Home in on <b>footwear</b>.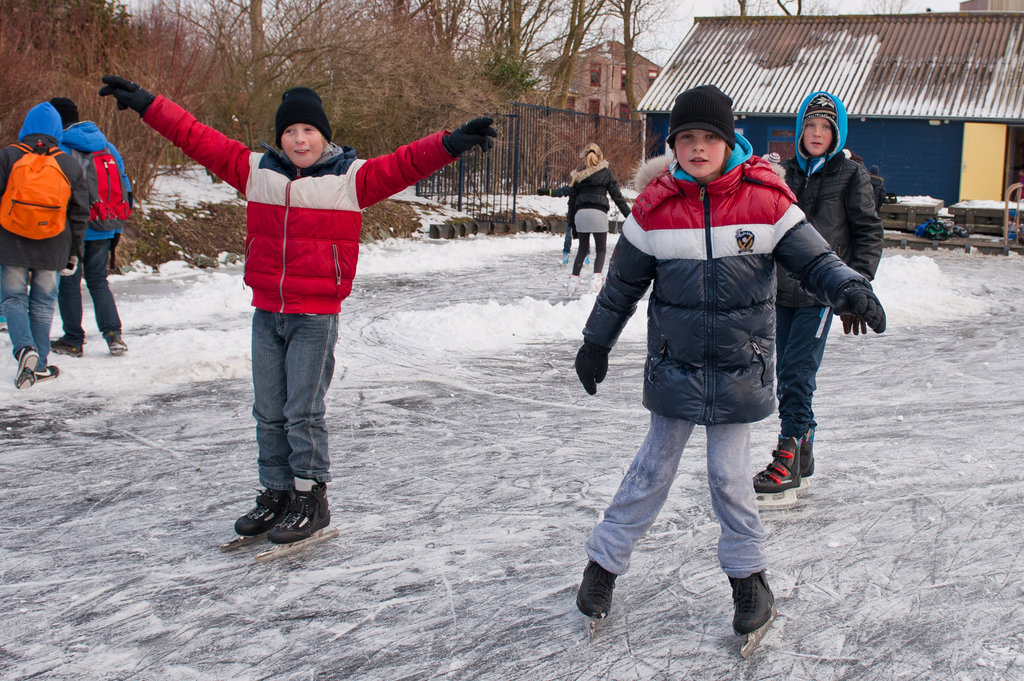
Homed in at bbox(749, 435, 803, 495).
